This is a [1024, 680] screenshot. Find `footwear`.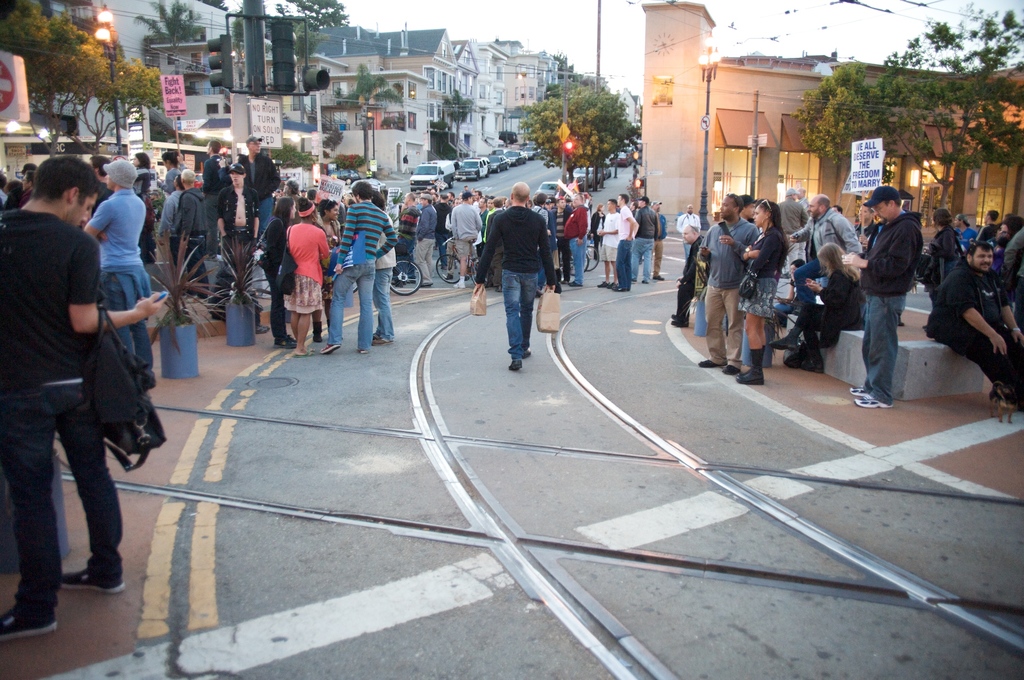
Bounding box: select_region(276, 338, 298, 348).
